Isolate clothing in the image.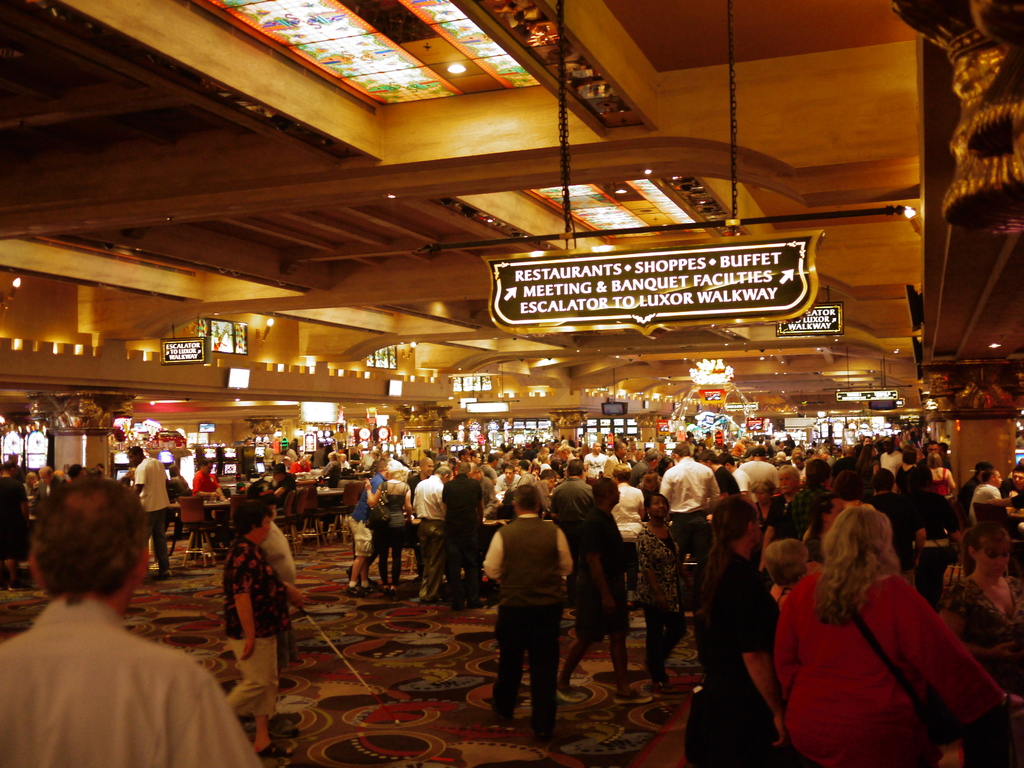
Isolated region: (253, 515, 298, 586).
